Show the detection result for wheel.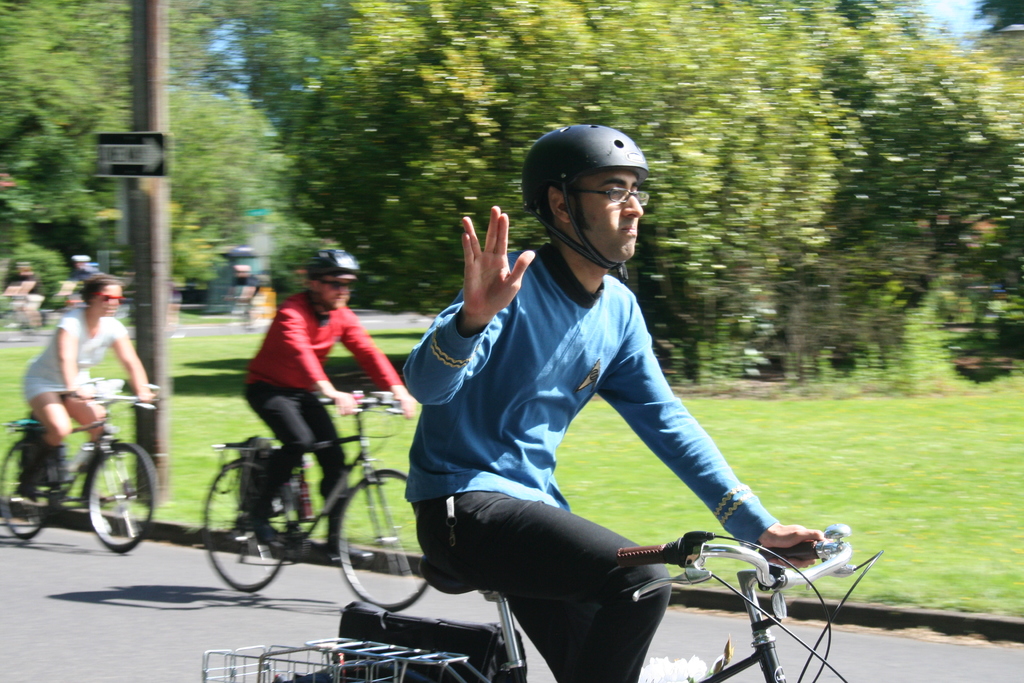
x1=87 y1=443 x2=155 y2=551.
